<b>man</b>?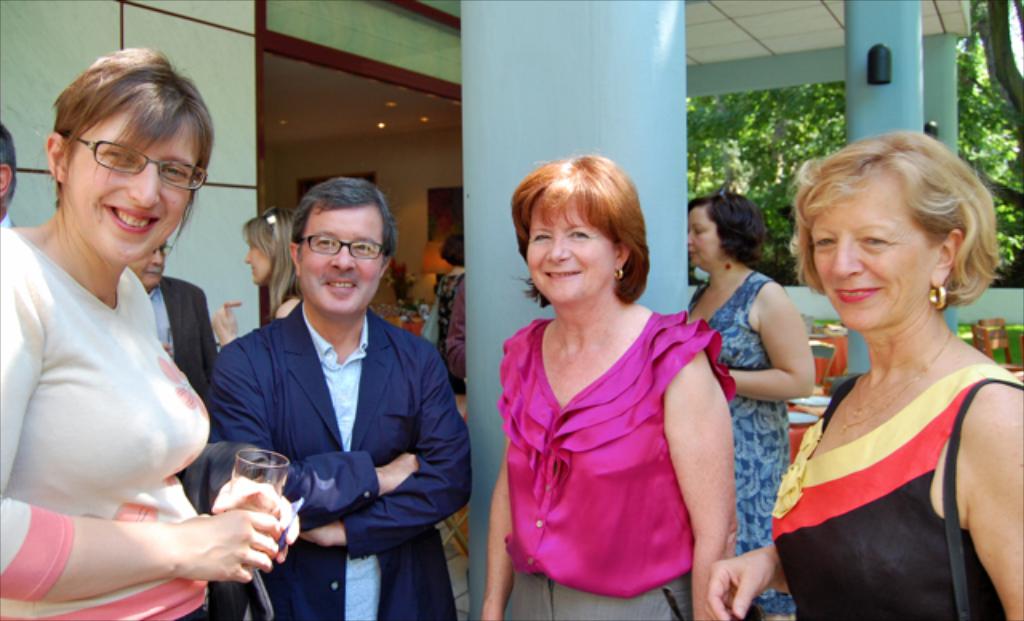
bbox=(125, 234, 219, 395)
